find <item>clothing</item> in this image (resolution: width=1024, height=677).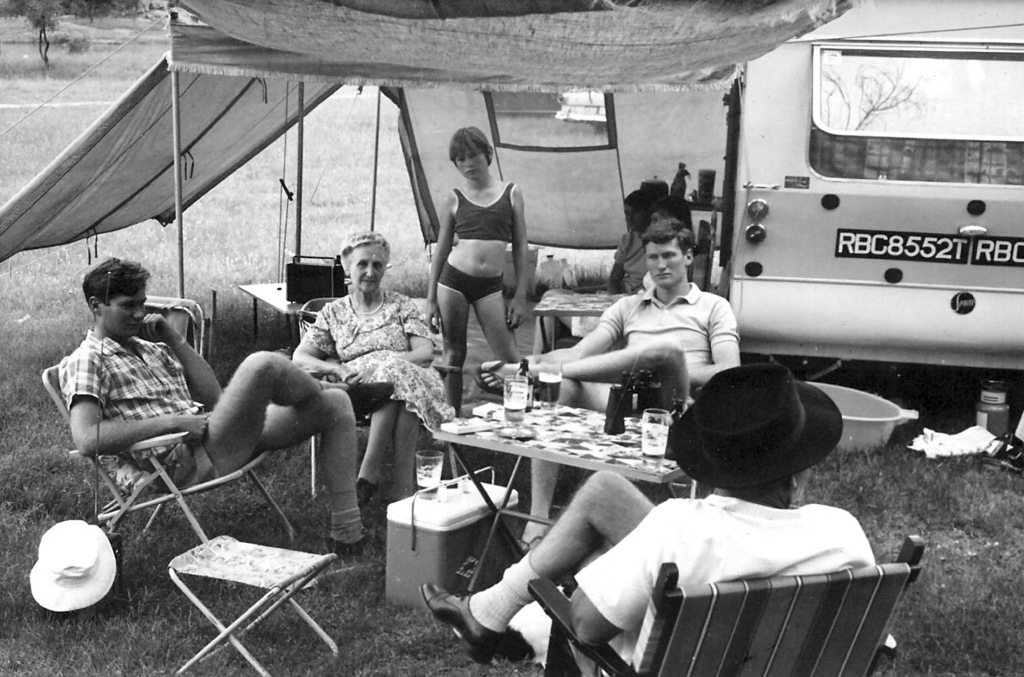
[left=450, top=181, right=514, bottom=244].
